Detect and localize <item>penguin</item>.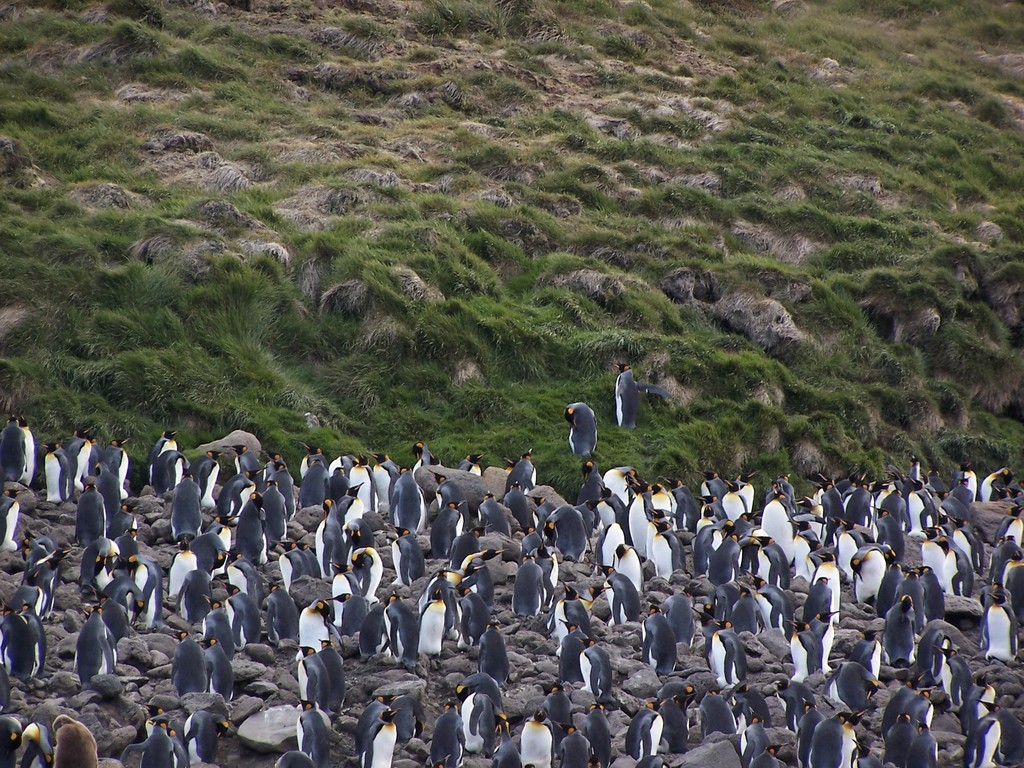
Localized at x1=294, y1=694, x2=332, y2=763.
